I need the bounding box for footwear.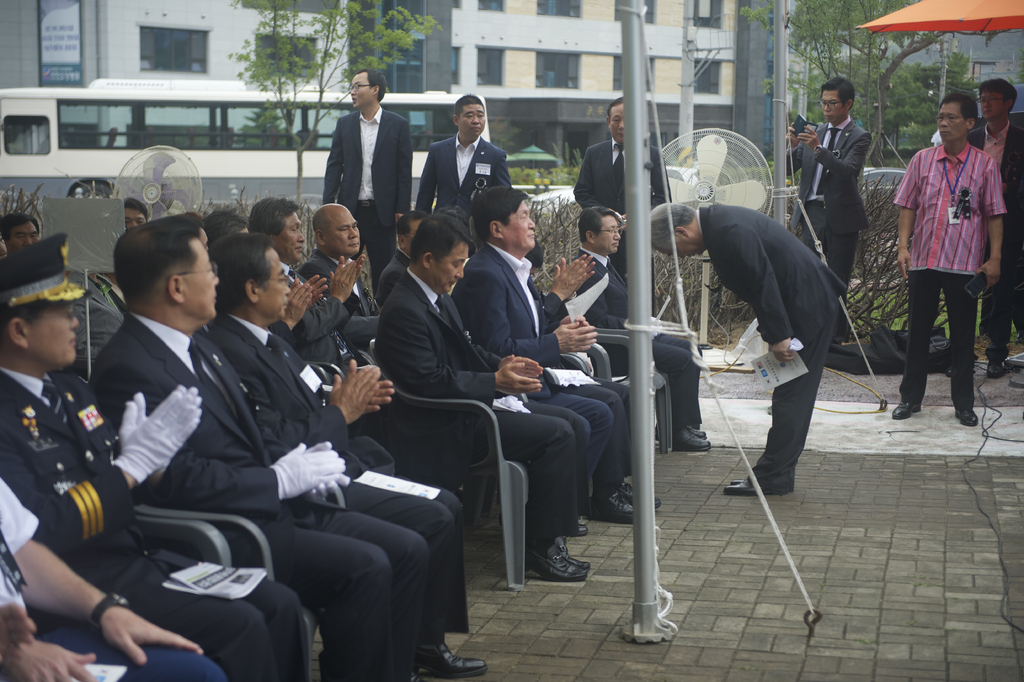
Here it is: x1=891, y1=399, x2=921, y2=421.
